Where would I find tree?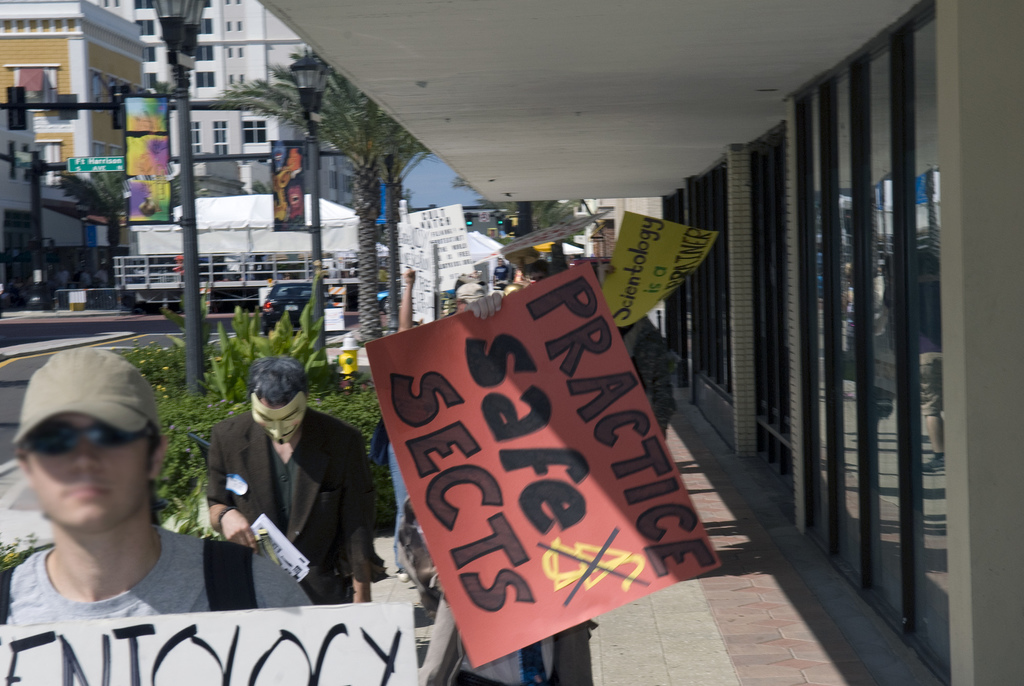
At x1=202 y1=38 x2=378 y2=347.
